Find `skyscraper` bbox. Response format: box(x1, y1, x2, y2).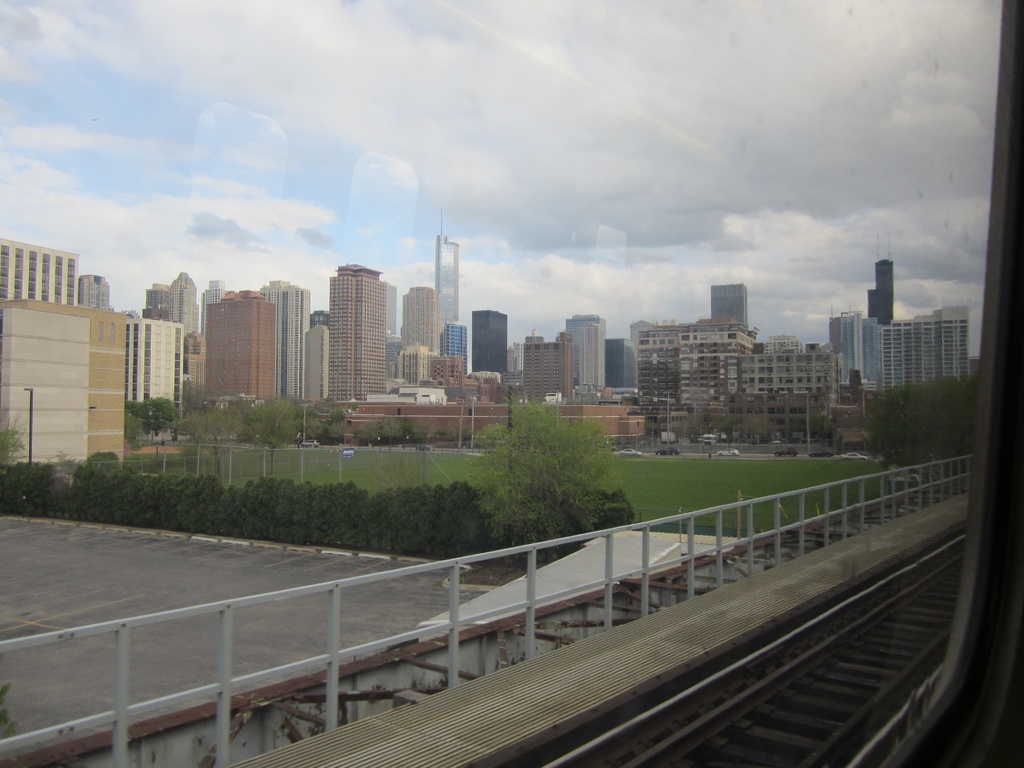
box(708, 284, 751, 328).
